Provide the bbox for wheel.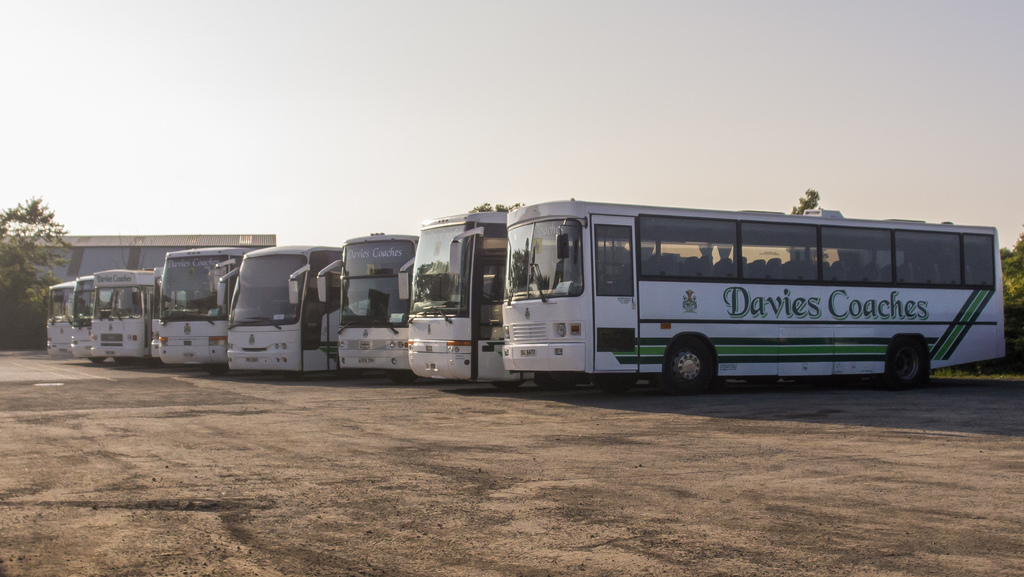
665,337,728,388.
